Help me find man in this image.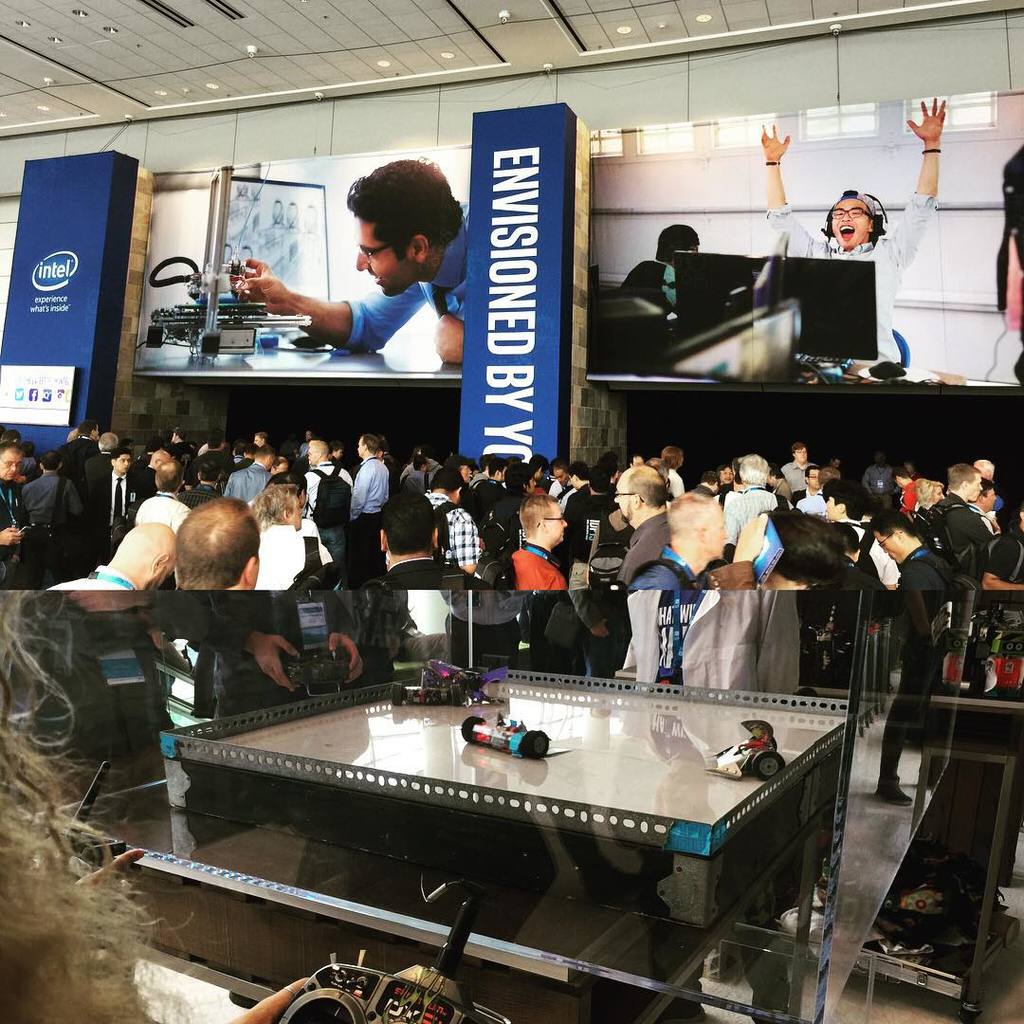
Found it: rect(200, 590, 402, 724).
